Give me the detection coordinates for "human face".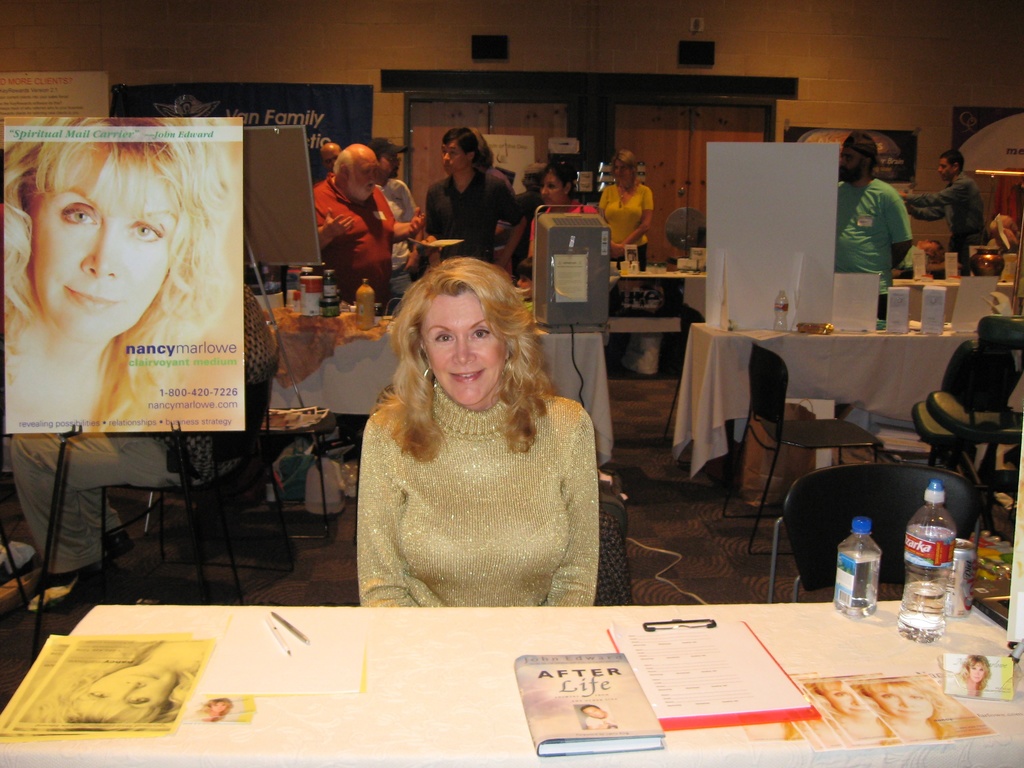
(540,171,568,207).
